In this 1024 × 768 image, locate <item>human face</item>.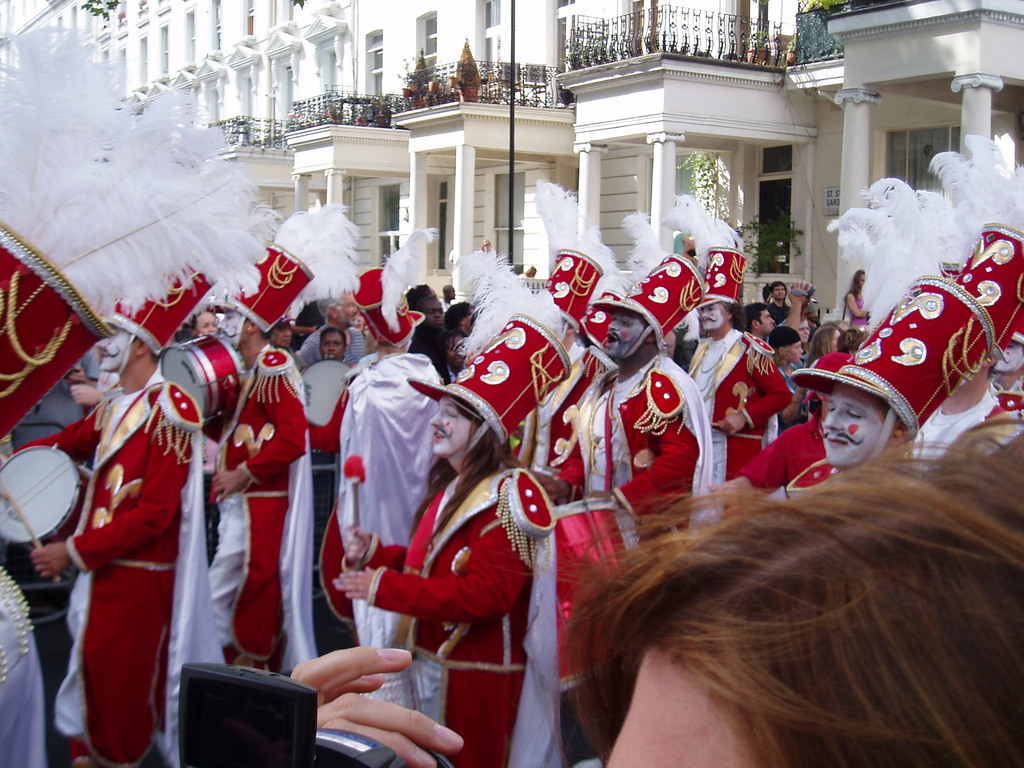
Bounding box: 196 308 220 336.
